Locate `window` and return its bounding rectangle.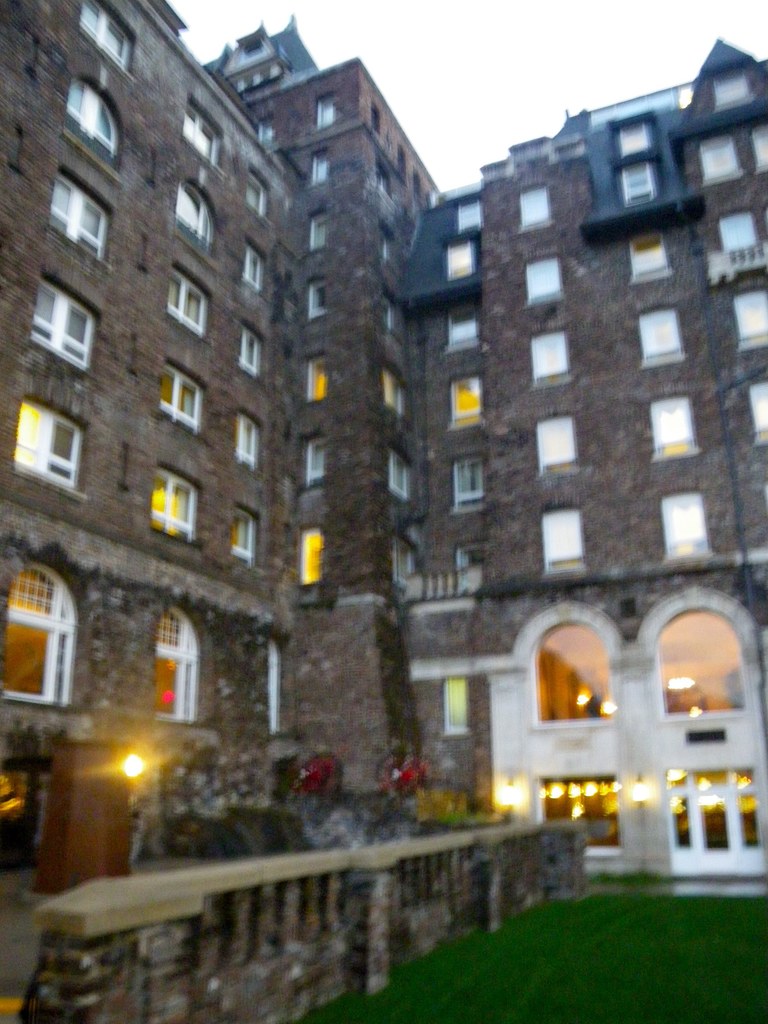
[left=51, top=172, right=109, bottom=268].
